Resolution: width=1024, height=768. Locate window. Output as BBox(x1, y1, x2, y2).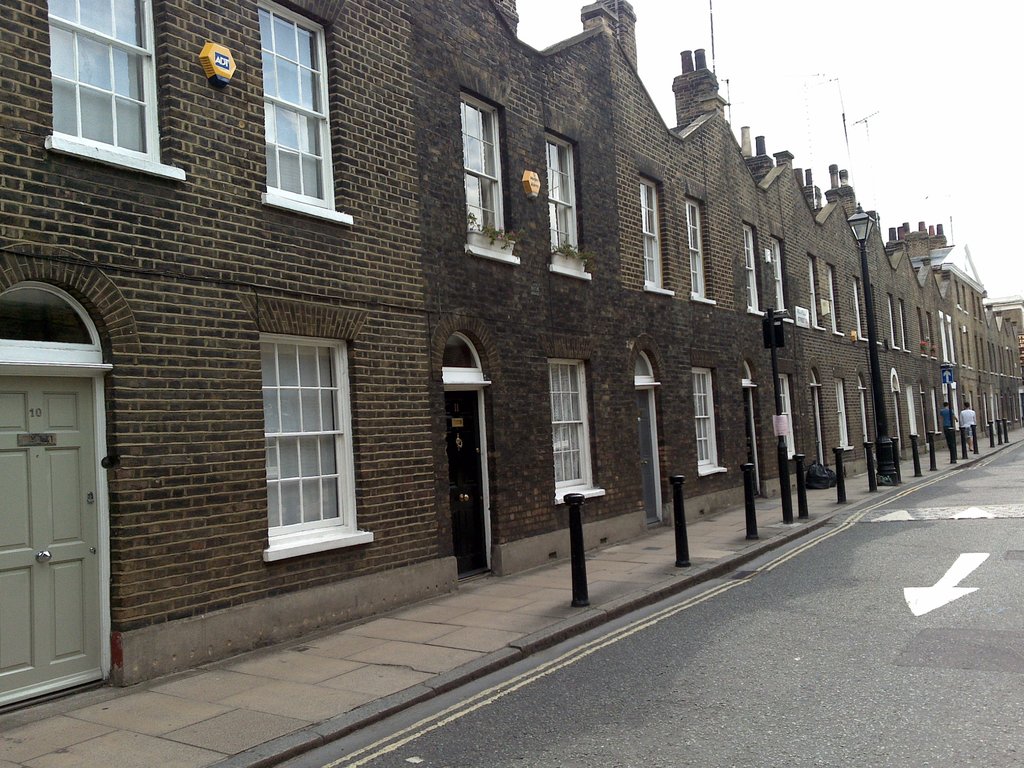
BBox(692, 367, 726, 474).
